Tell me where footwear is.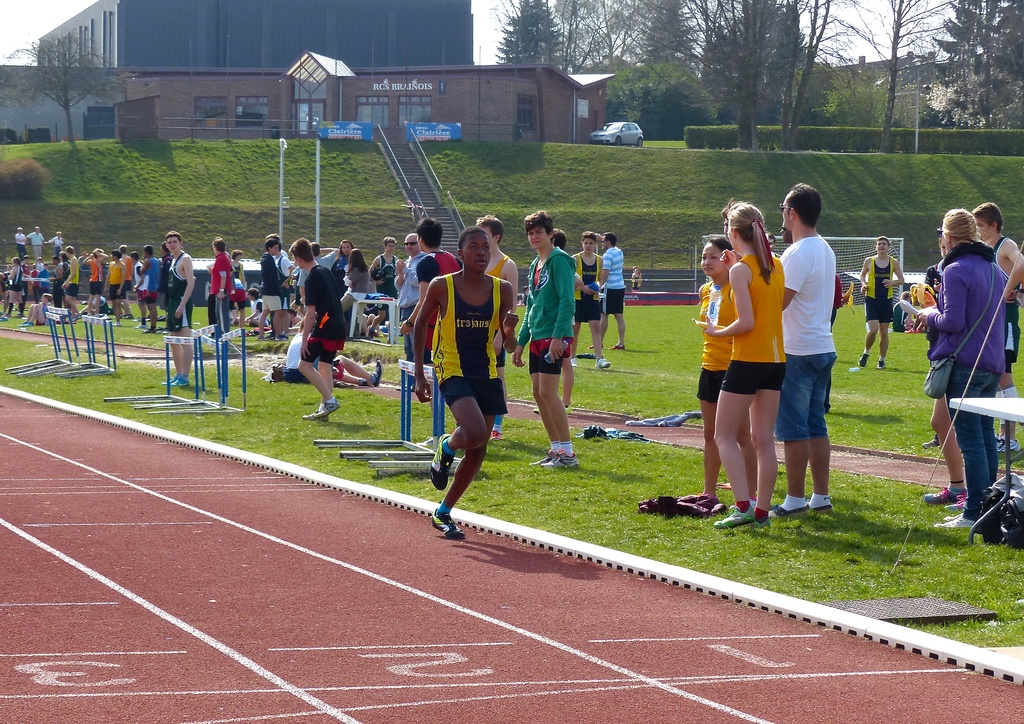
footwear is at 751, 520, 769, 527.
